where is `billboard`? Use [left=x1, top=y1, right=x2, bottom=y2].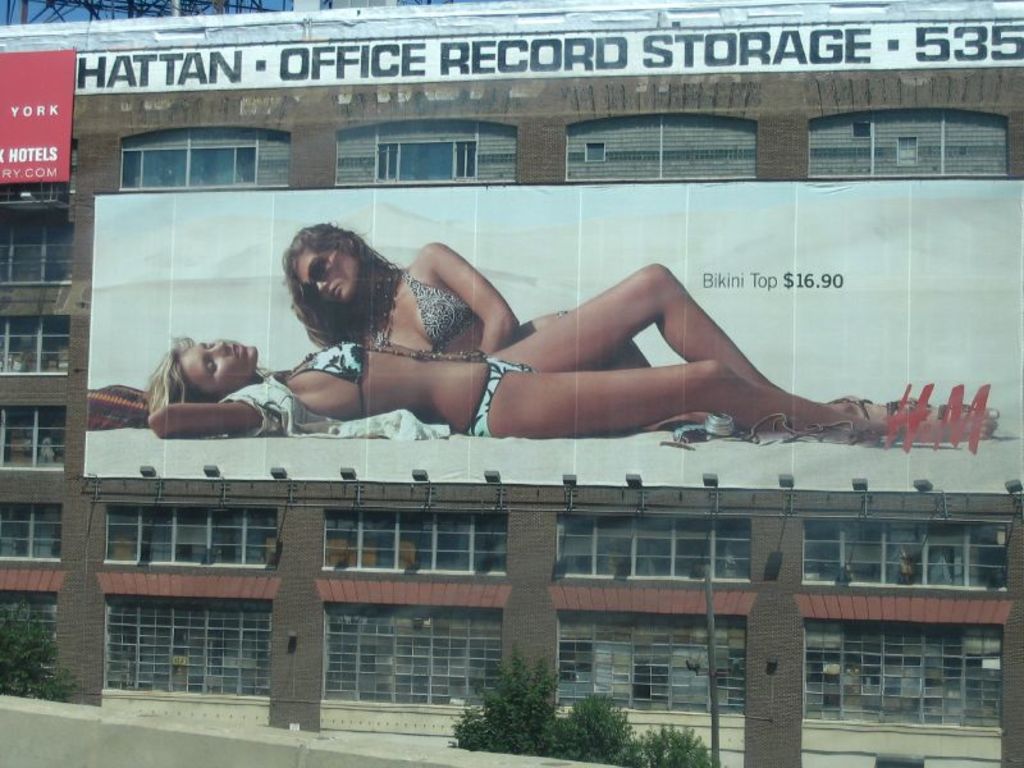
[left=0, top=52, right=77, bottom=180].
